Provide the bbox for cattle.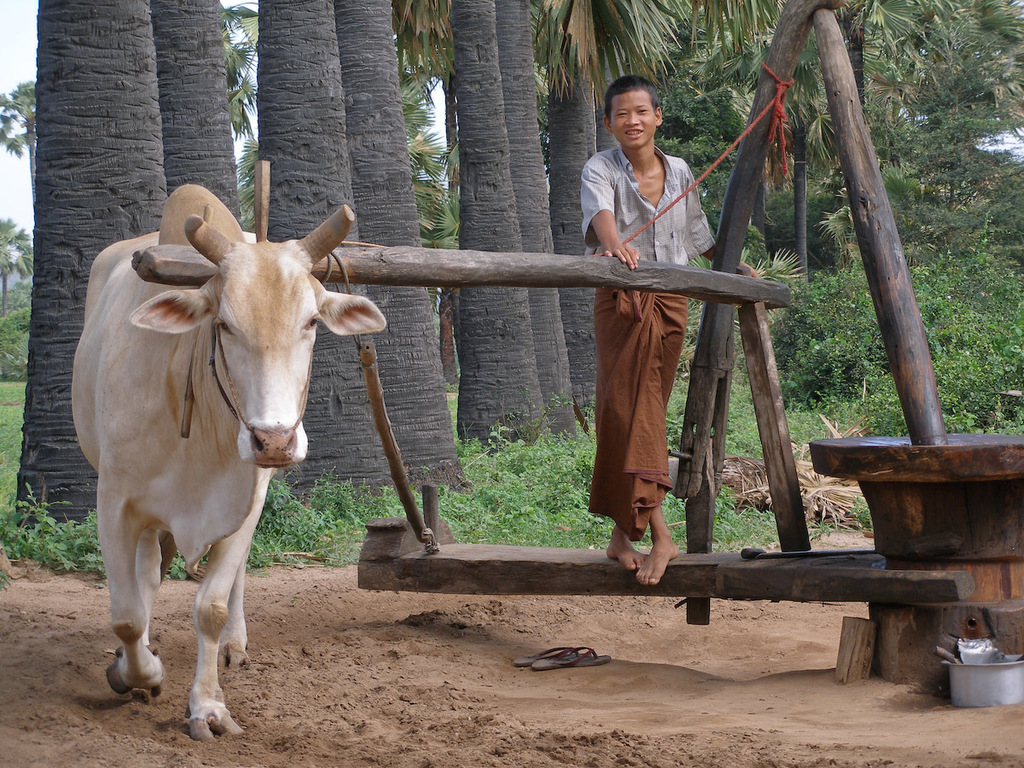
(47,197,363,746).
